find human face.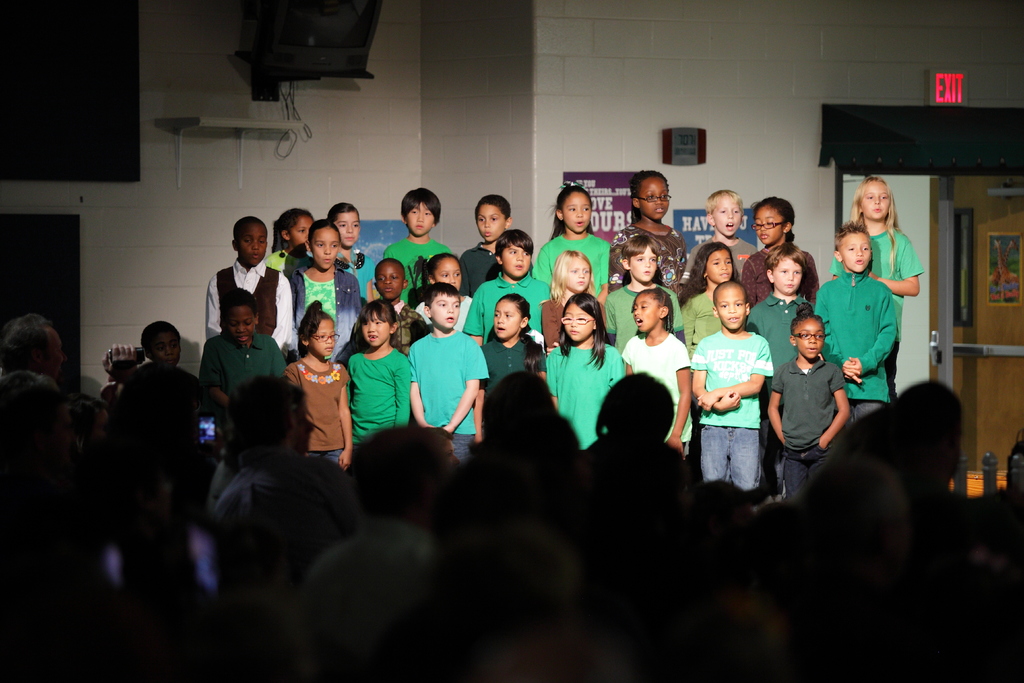
335 214 359 248.
